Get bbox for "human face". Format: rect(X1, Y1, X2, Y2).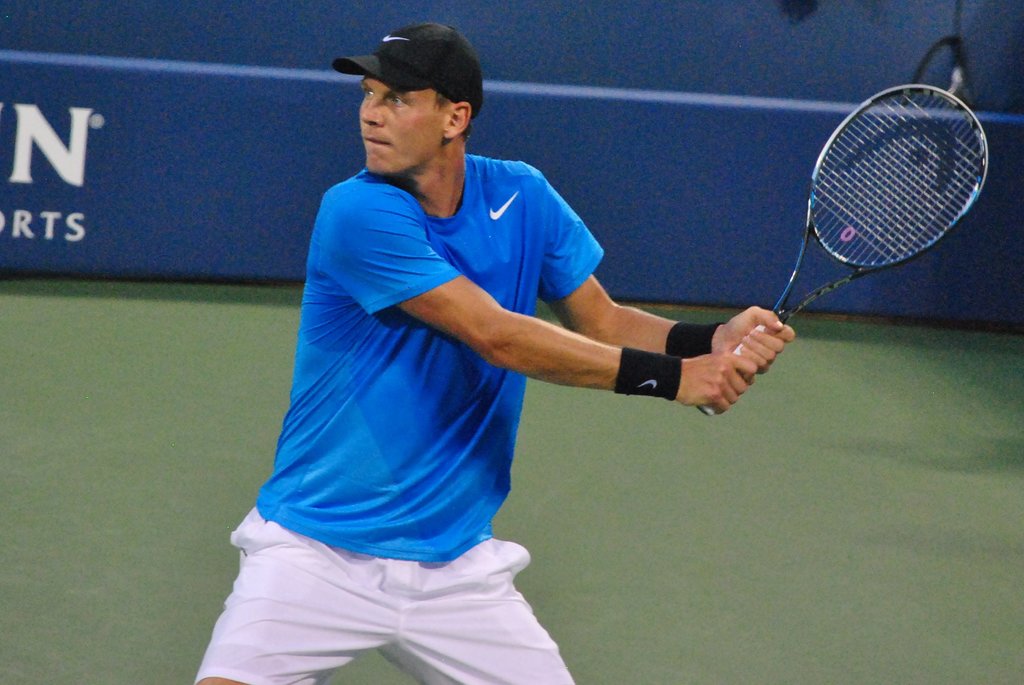
rect(356, 70, 444, 179).
